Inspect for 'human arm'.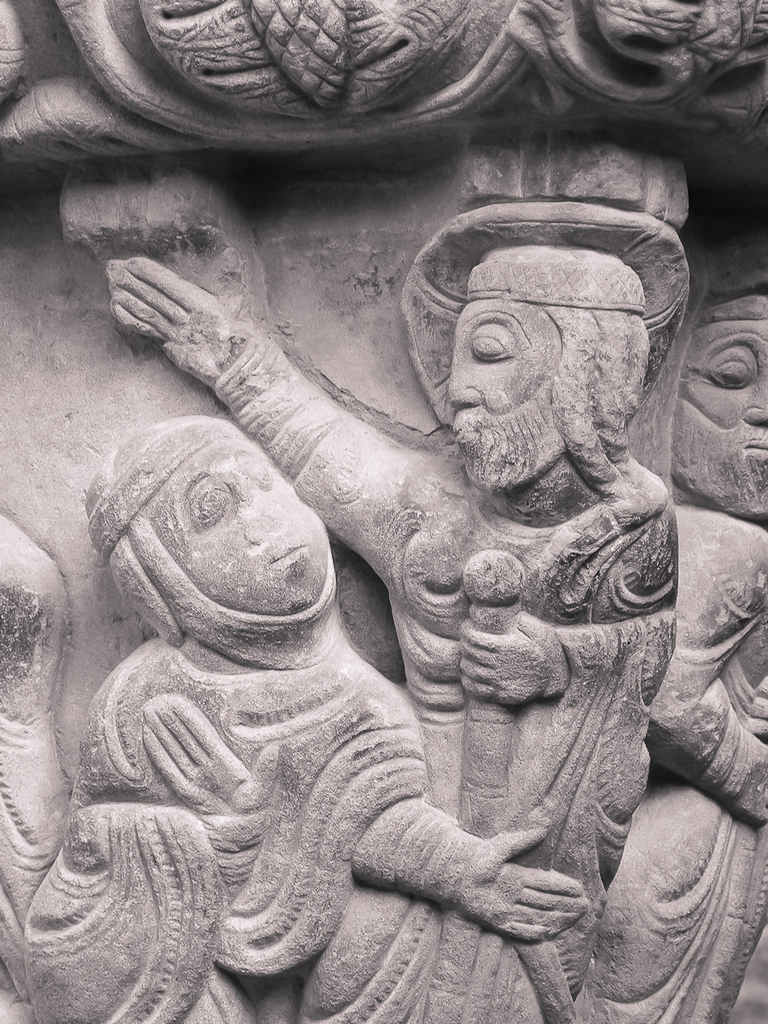
Inspection: pyautogui.locateOnScreen(68, 199, 451, 518).
